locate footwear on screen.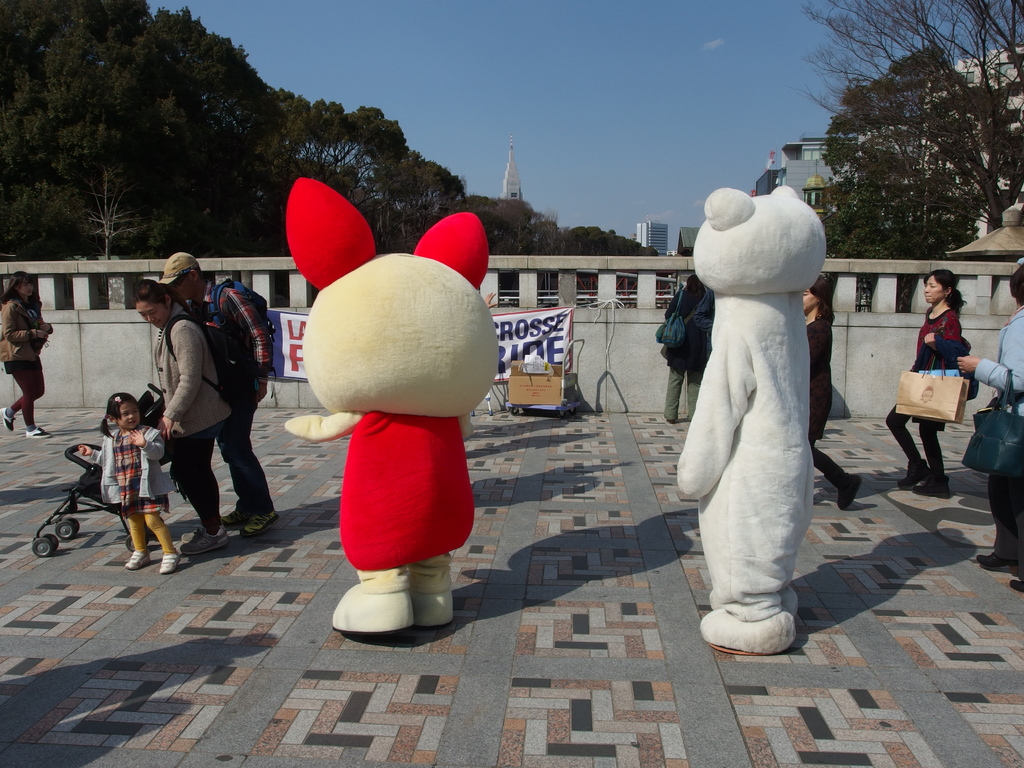
On screen at (x1=975, y1=552, x2=1014, y2=572).
